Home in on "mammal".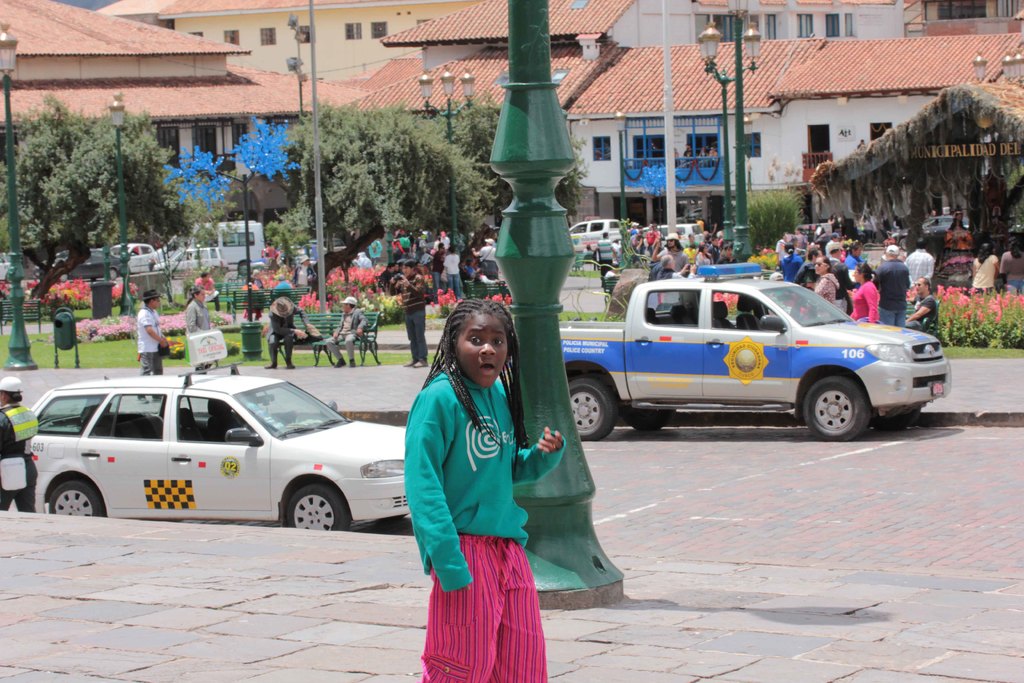
Homed in at l=271, t=276, r=294, b=300.
